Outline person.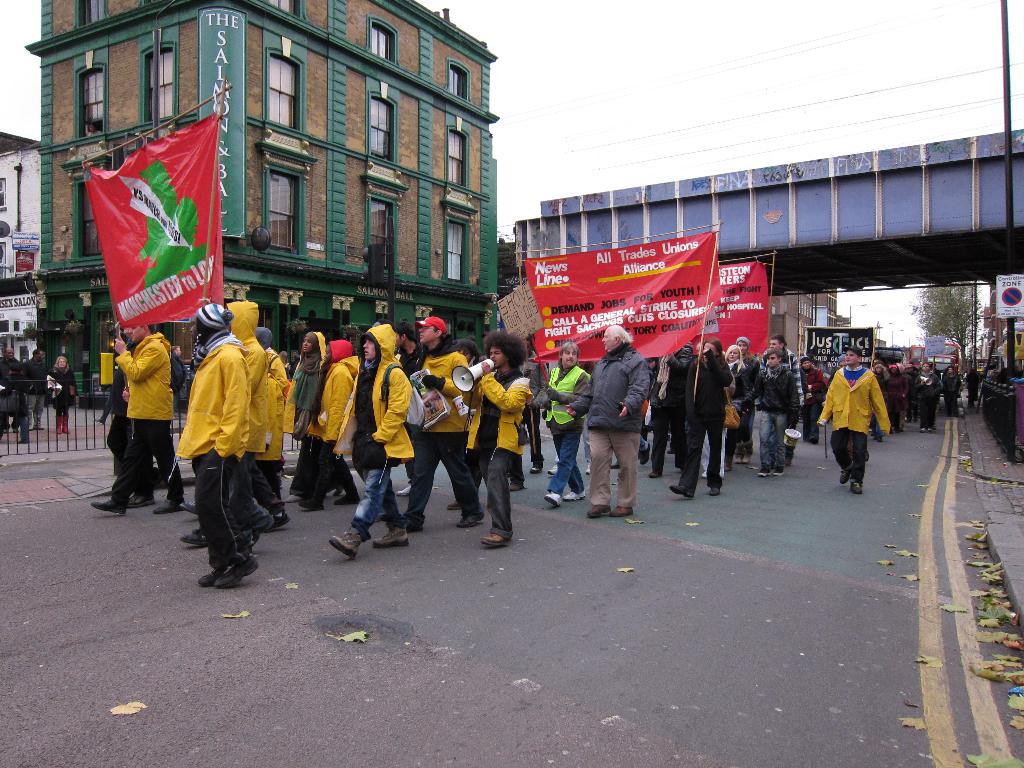
Outline: select_region(3, 347, 22, 425).
